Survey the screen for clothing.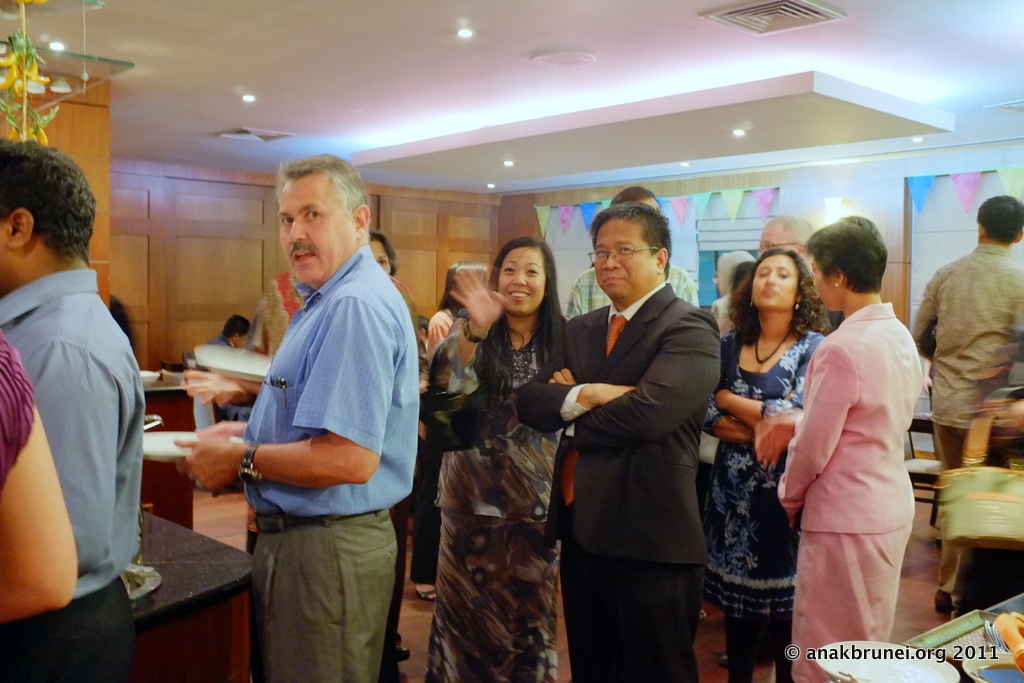
Survey found: locate(407, 308, 596, 682).
